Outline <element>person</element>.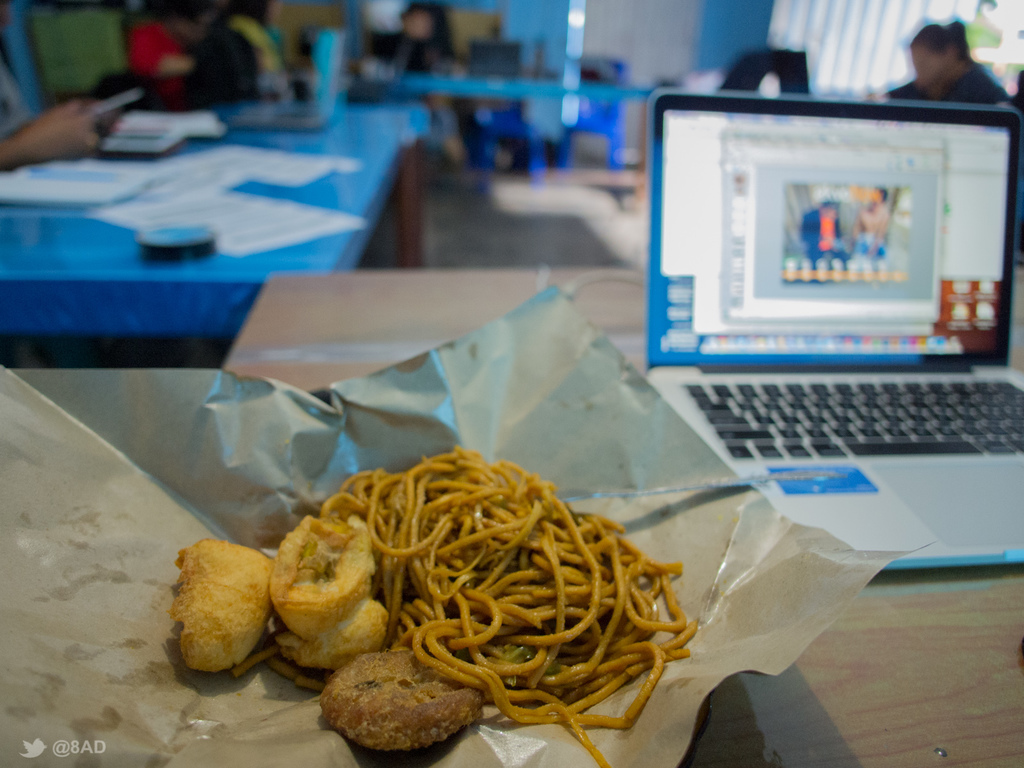
Outline: BBox(842, 180, 890, 278).
